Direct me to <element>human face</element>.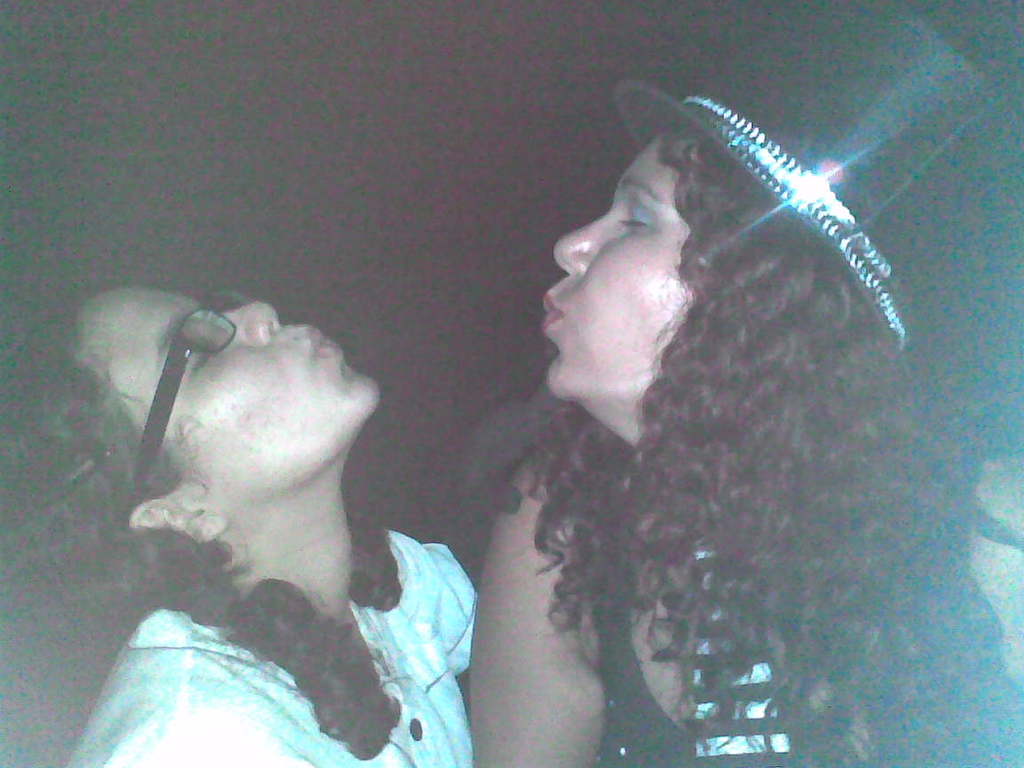
Direction: select_region(73, 284, 382, 508).
